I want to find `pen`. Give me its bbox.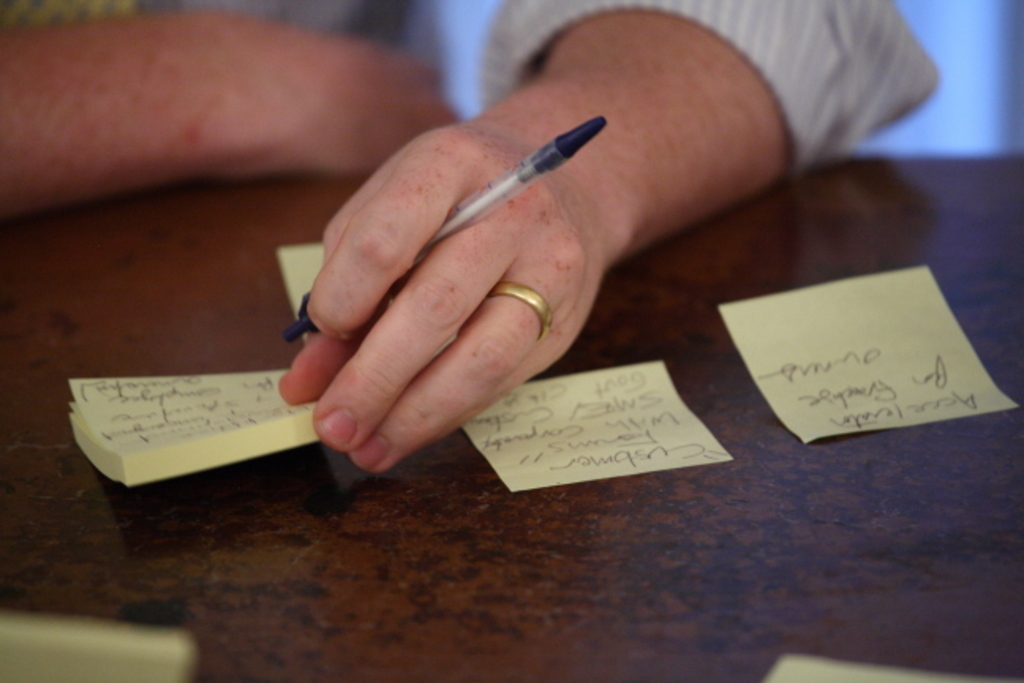
bbox(286, 112, 605, 340).
